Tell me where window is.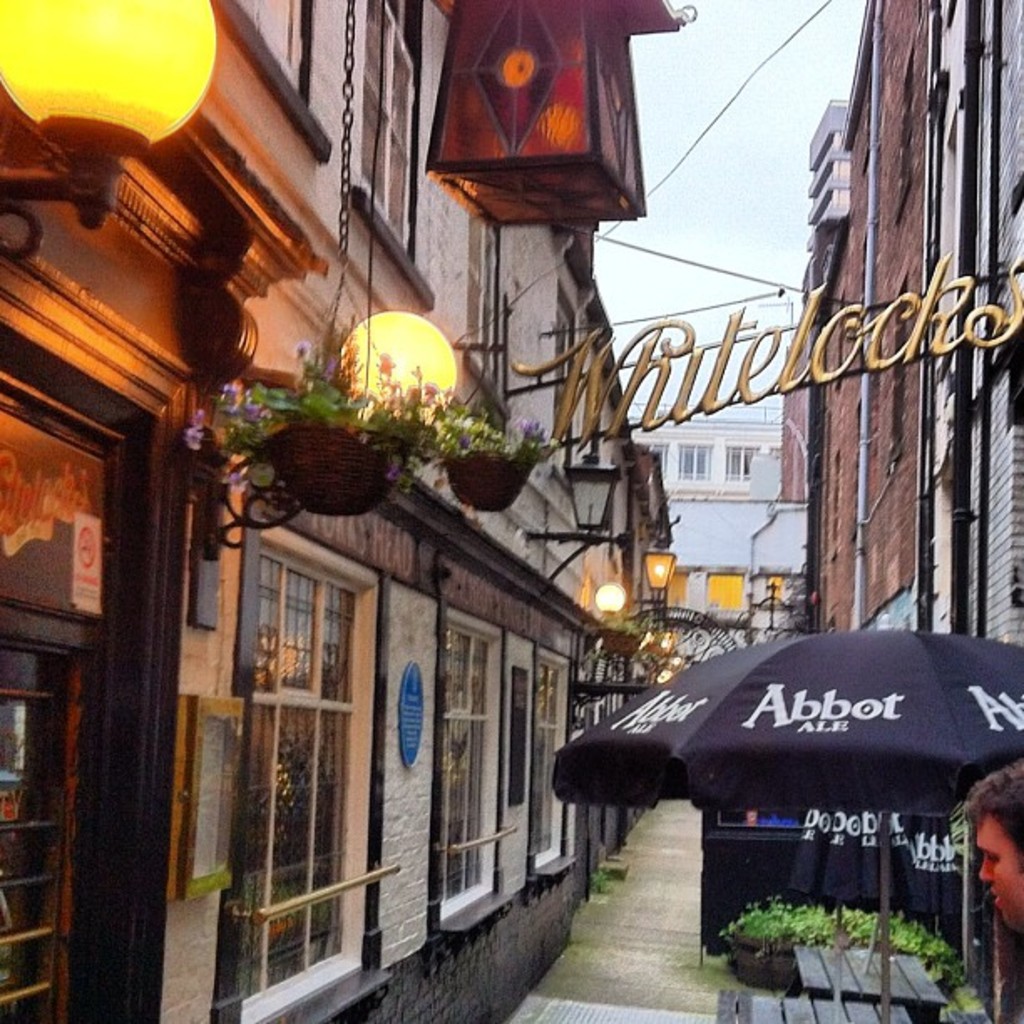
window is at [x1=350, y1=0, x2=433, y2=305].
